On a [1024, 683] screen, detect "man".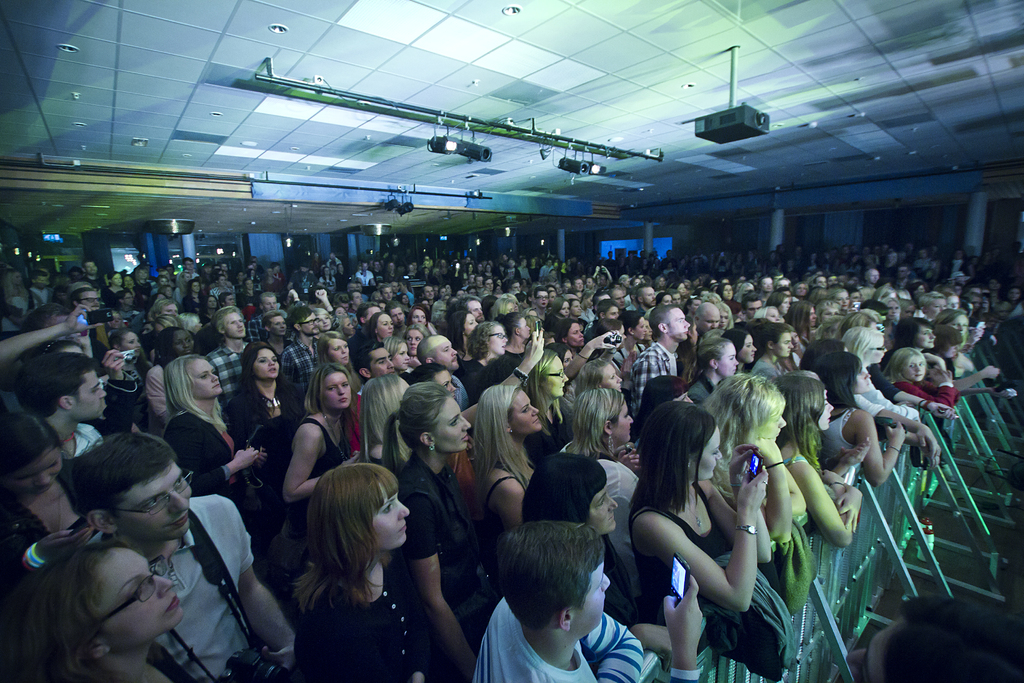
rect(858, 267, 881, 304).
